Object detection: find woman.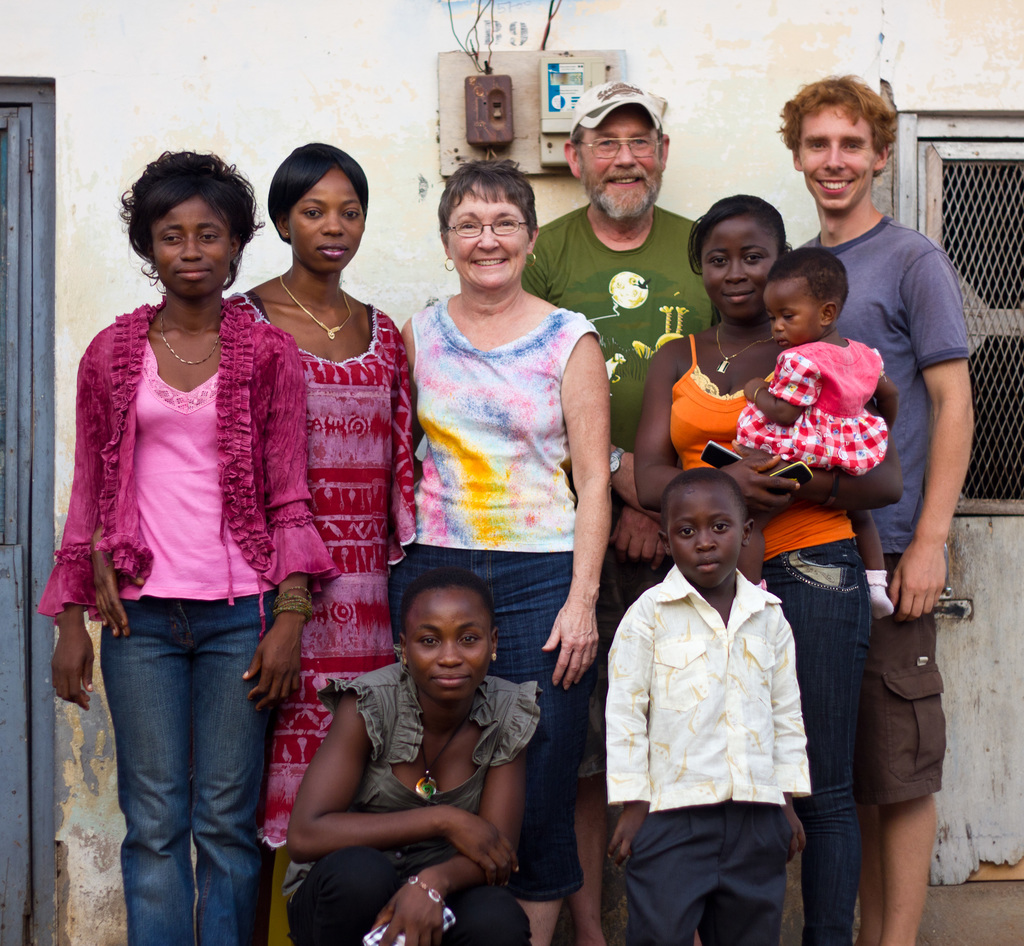
(x1=35, y1=149, x2=332, y2=945).
